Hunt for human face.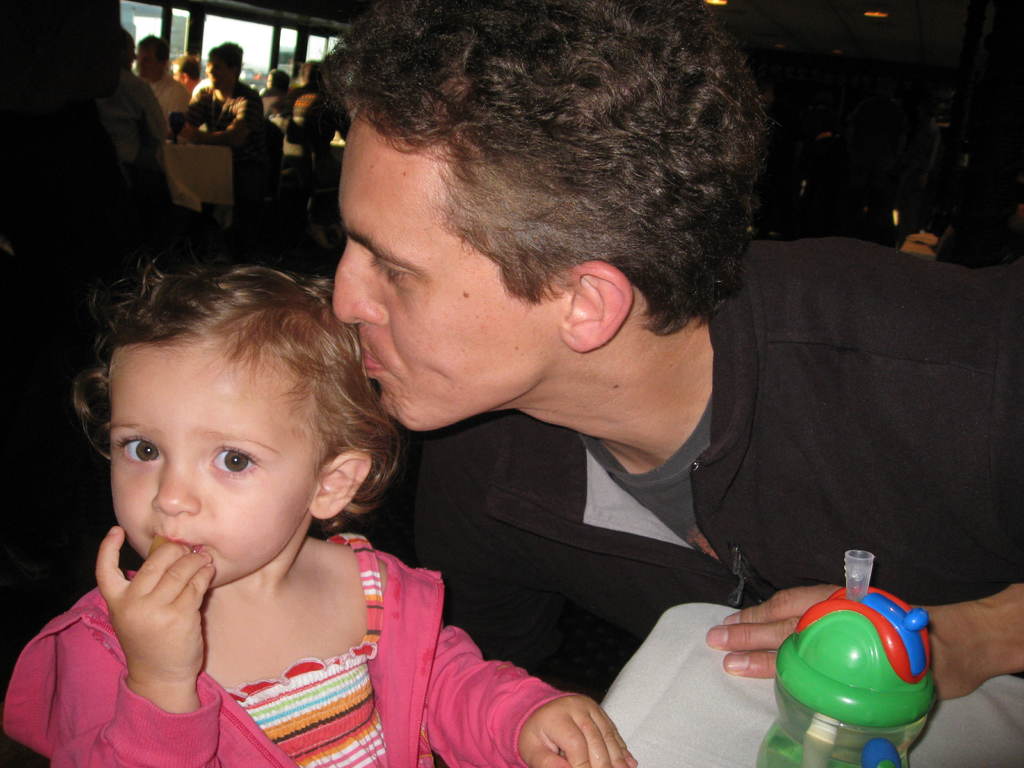
Hunted down at l=134, t=50, r=159, b=83.
